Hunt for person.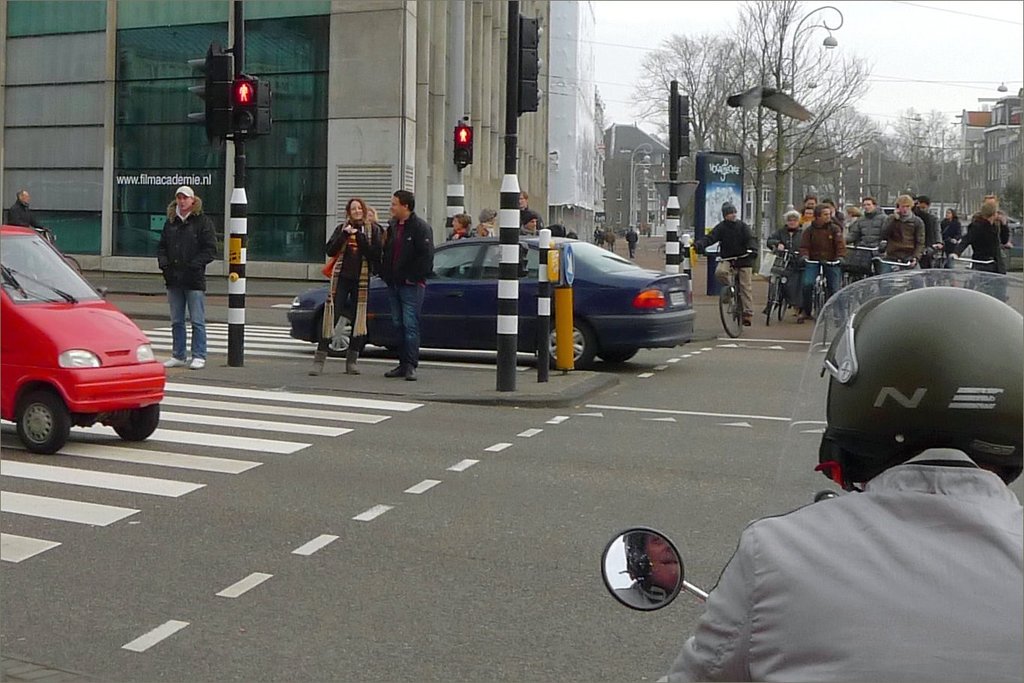
Hunted down at <bbox>518, 216, 536, 239</bbox>.
